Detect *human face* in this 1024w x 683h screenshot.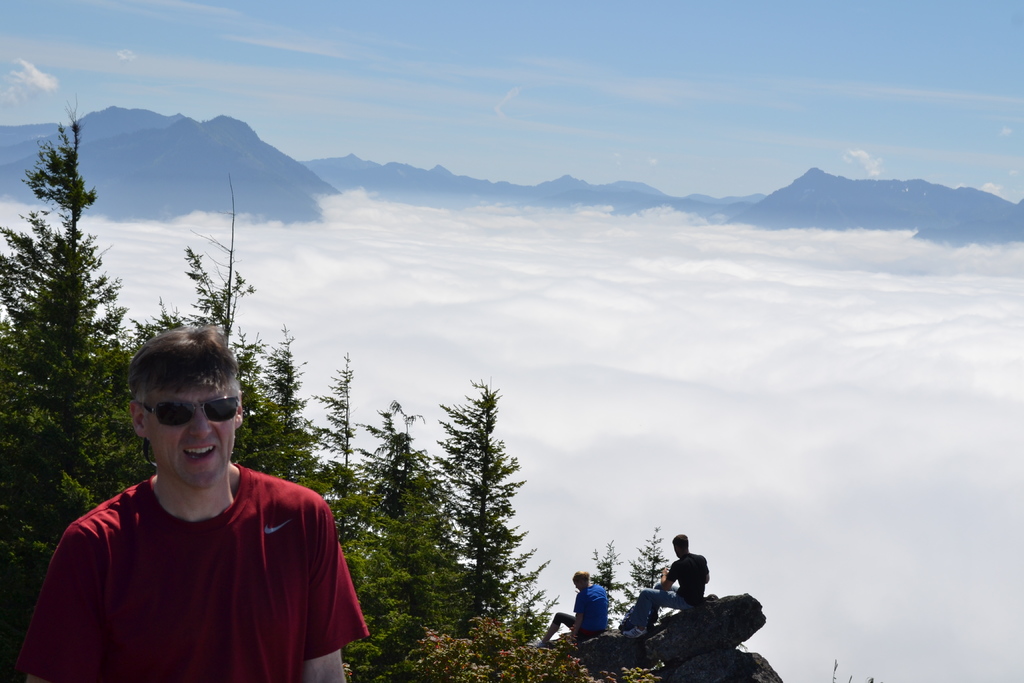
Detection: <region>152, 392, 237, 488</region>.
